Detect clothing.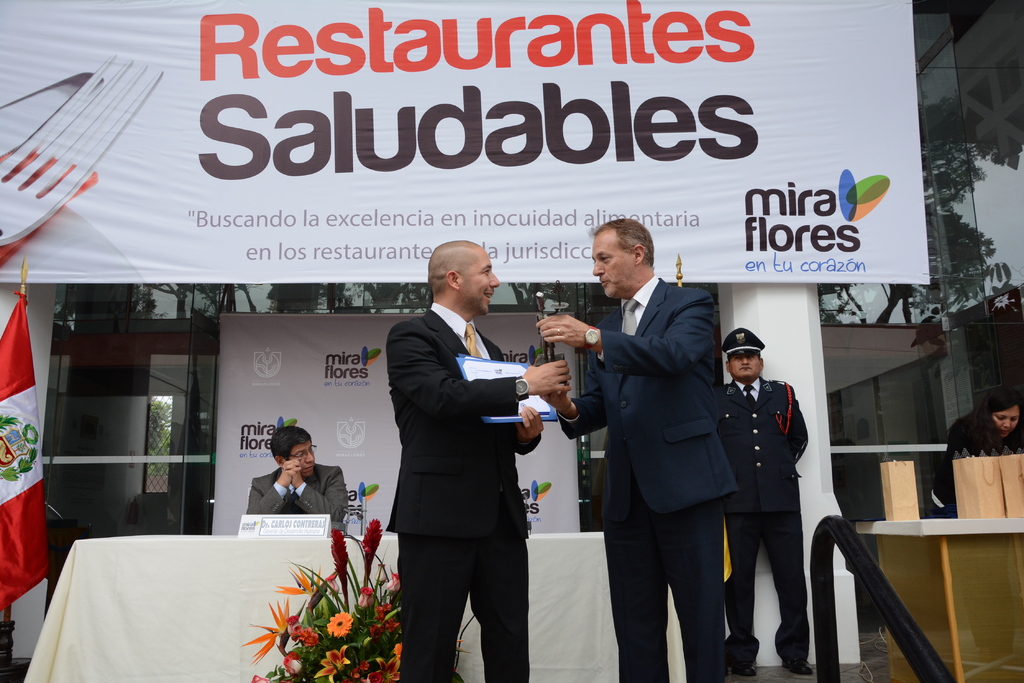
Detected at region(247, 467, 348, 526).
